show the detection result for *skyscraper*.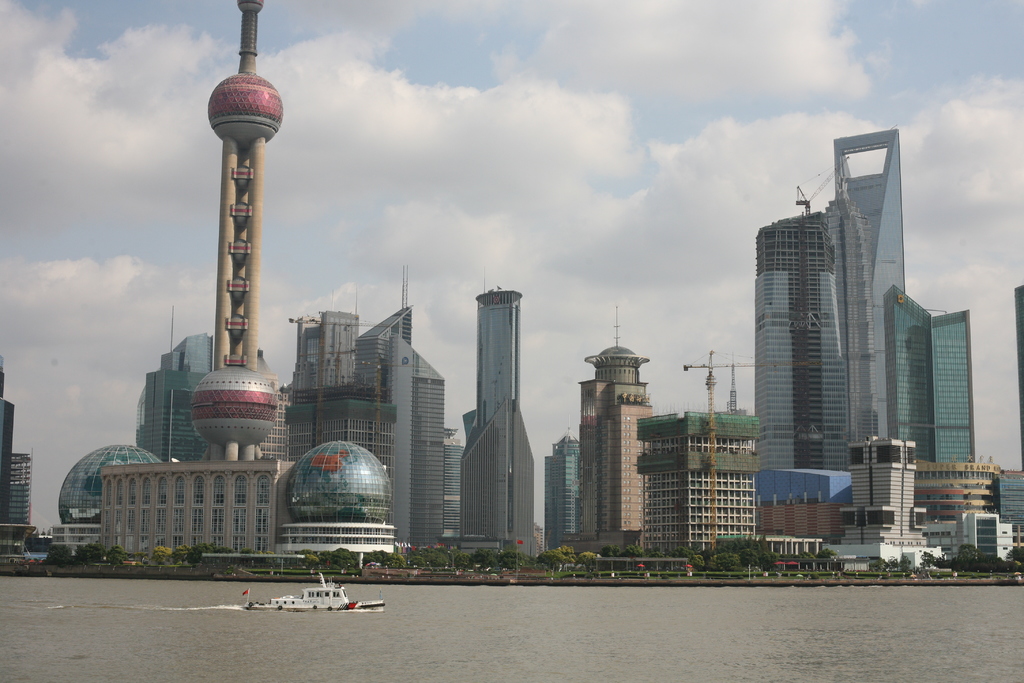
pyautogui.locateOnScreen(273, 319, 402, 478).
